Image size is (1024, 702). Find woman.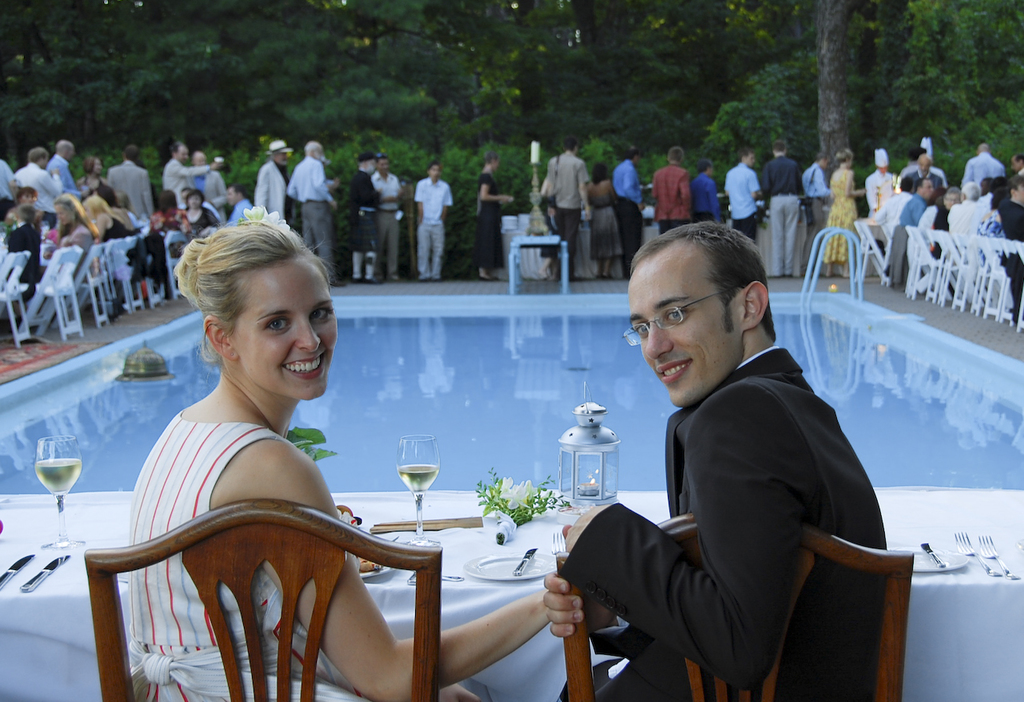
<box>42,193,98,259</box>.
